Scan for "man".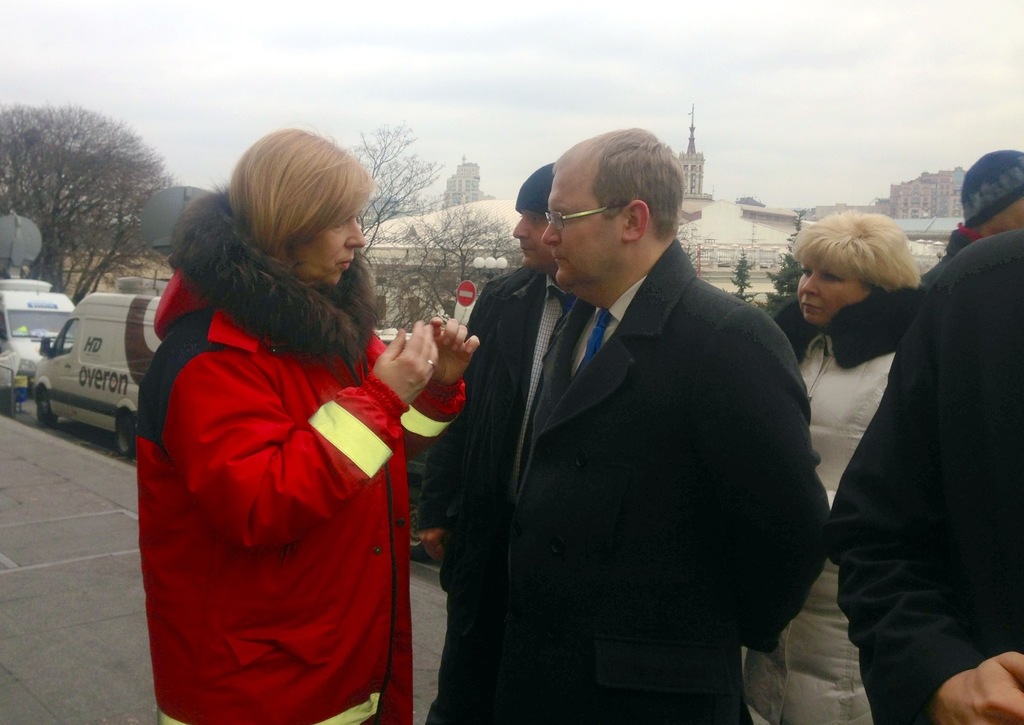
Scan result: (414, 163, 583, 722).
